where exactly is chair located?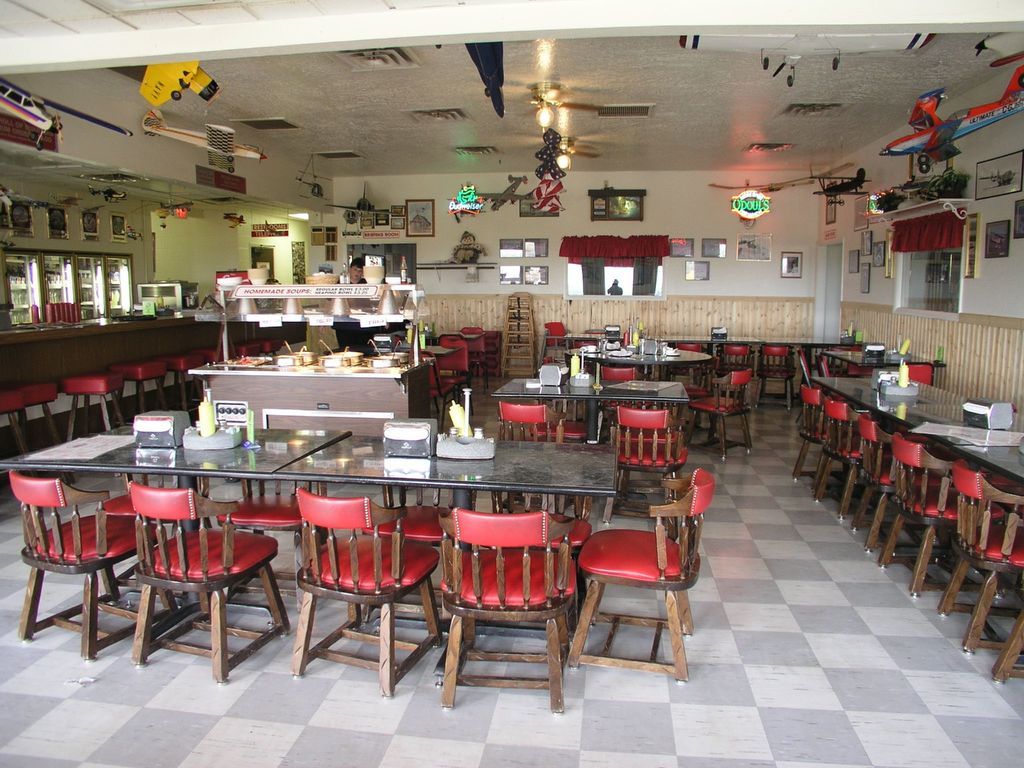
Its bounding box is bbox=[908, 360, 933, 389].
